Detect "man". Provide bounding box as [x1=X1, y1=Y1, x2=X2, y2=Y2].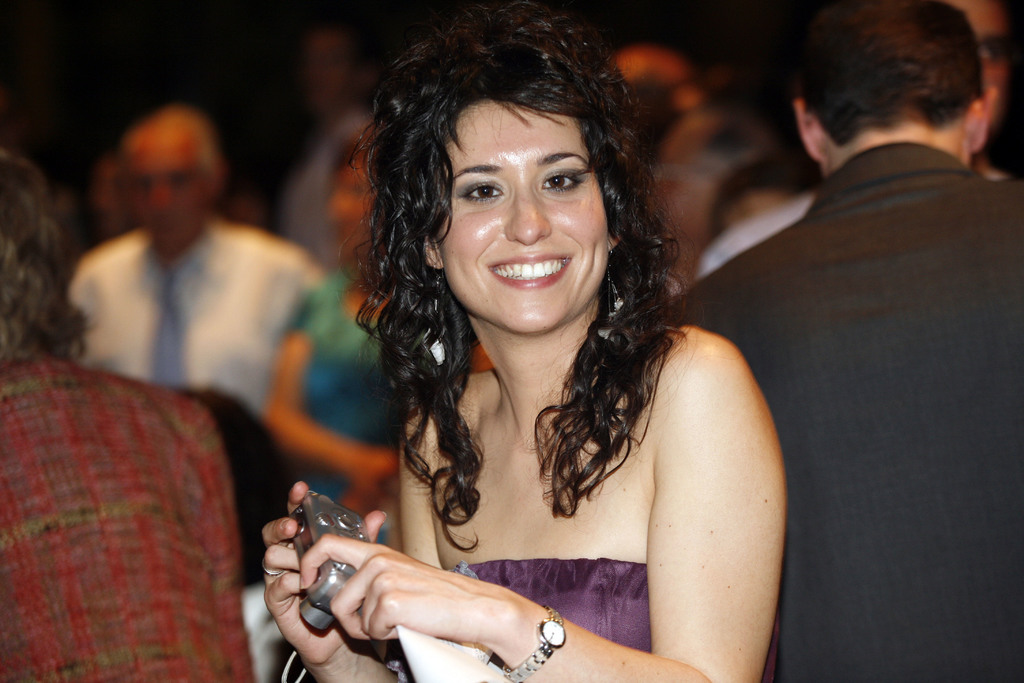
[x1=668, y1=0, x2=1023, y2=682].
